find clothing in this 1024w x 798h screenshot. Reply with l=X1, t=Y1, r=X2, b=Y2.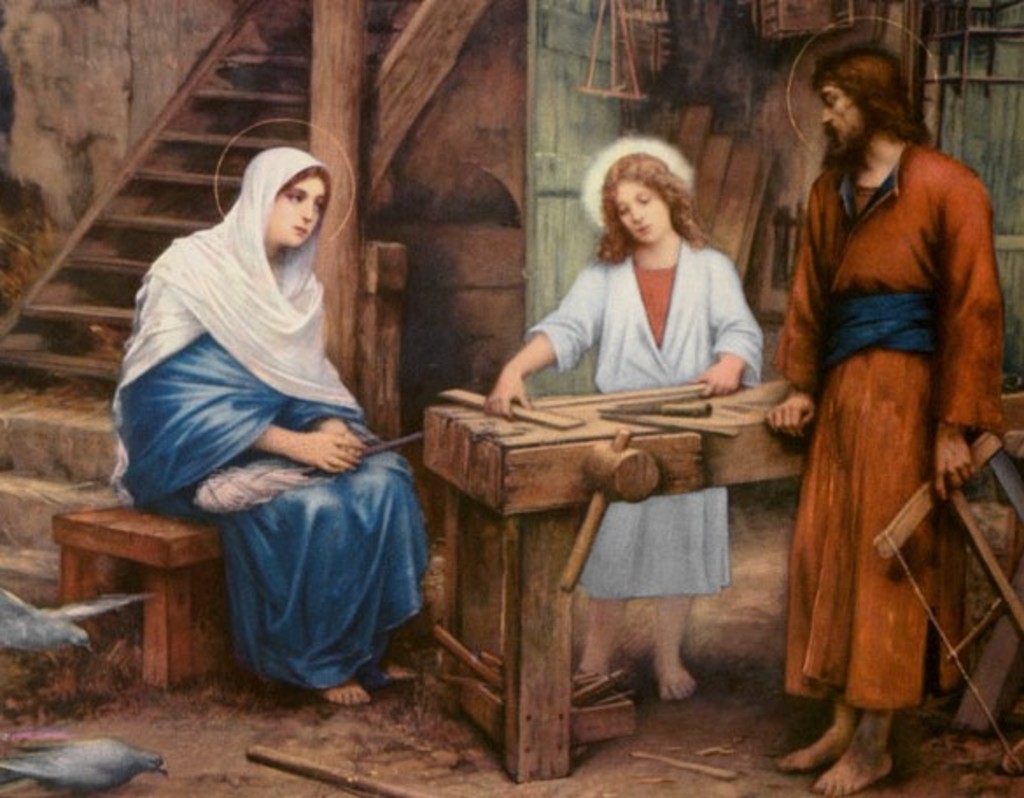
l=107, t=142, r=431, b=688.
